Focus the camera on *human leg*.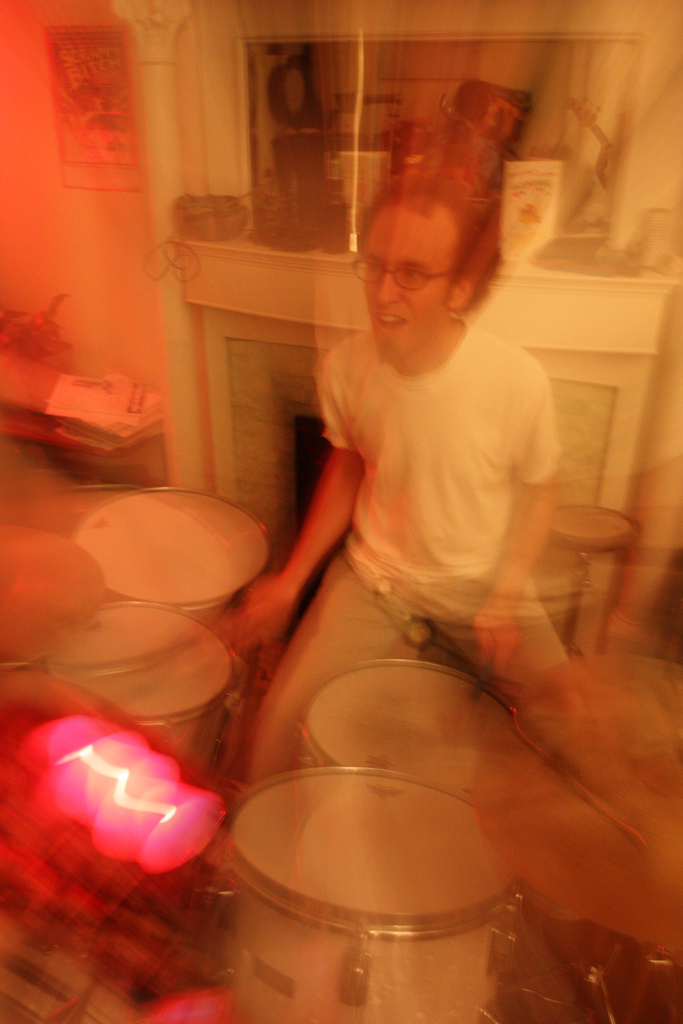
Focus region: 460, 591, 675, 844.
